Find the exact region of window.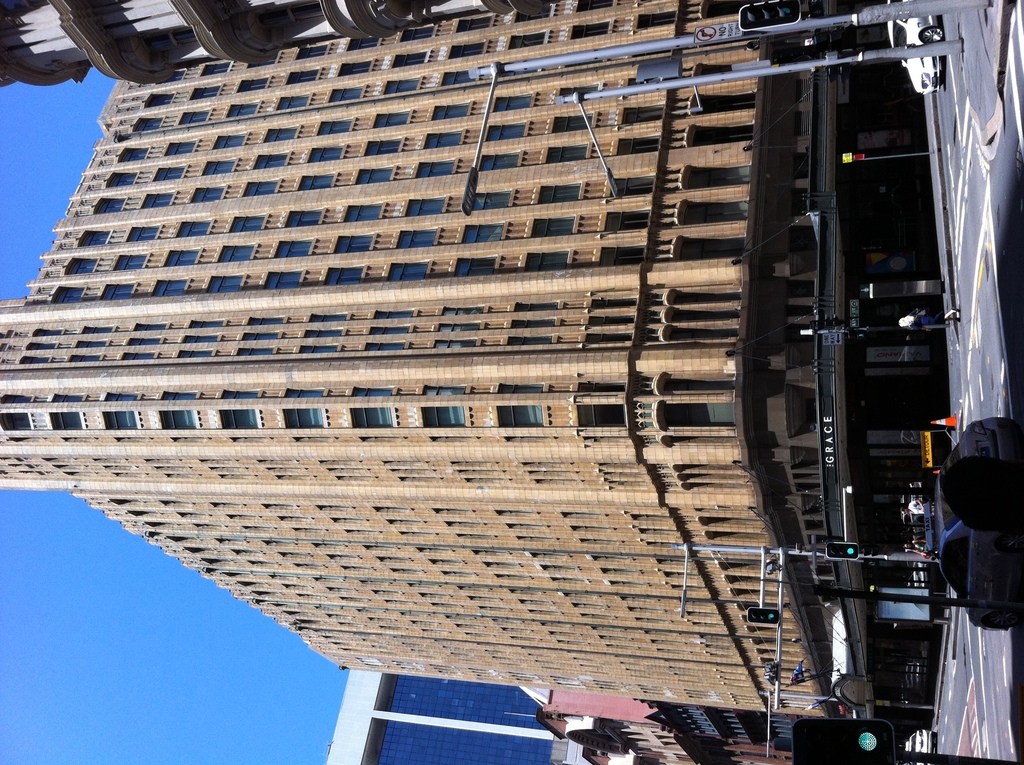
Exact region: 284:69:322:85.
